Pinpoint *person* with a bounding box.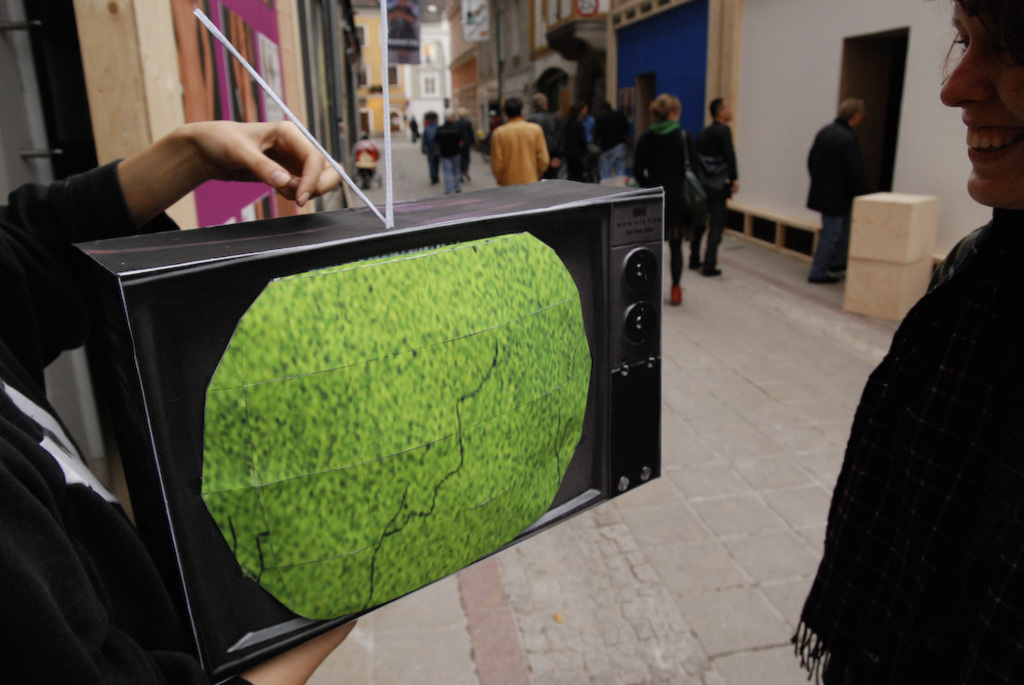
{"x1": 624, "y1": 92, "x2": 688, "y2": 310}.
